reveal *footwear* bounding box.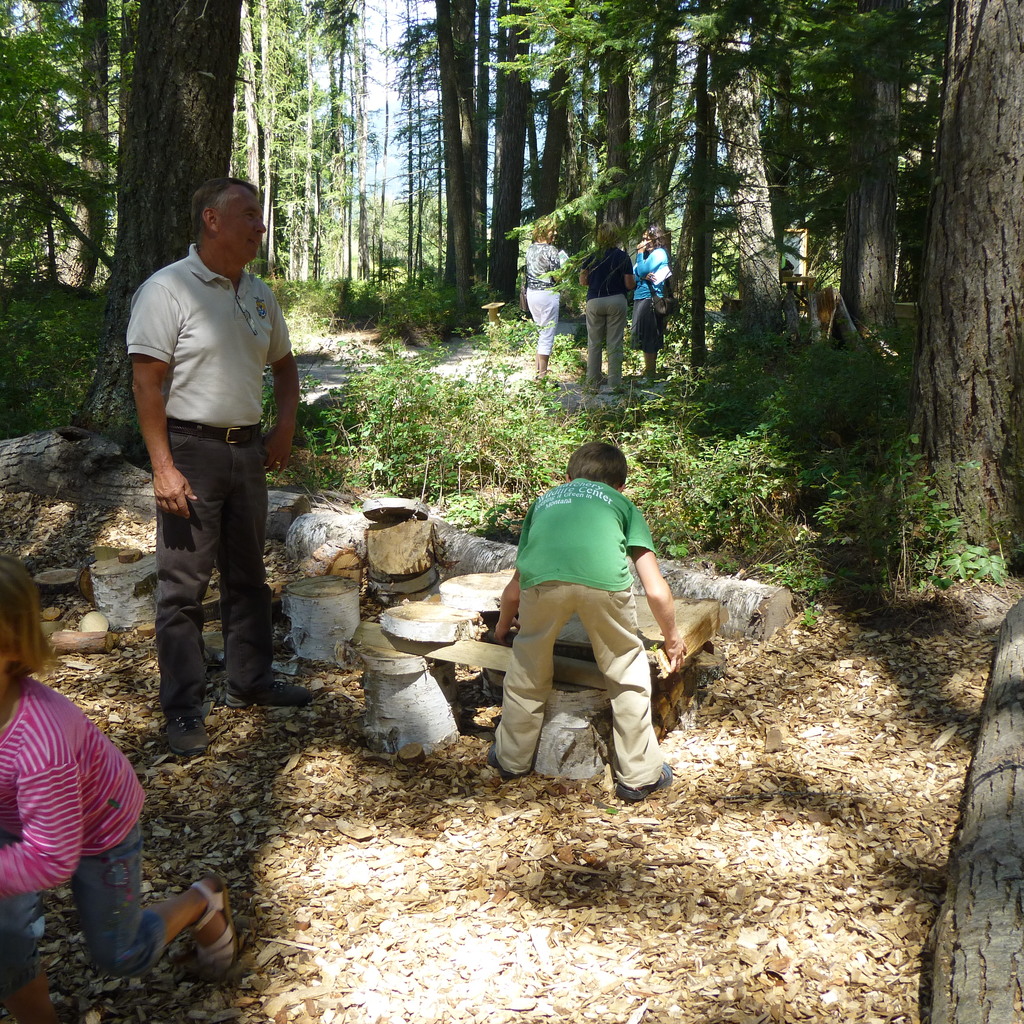
Revealed: rect(215, 675, 315, 713).
